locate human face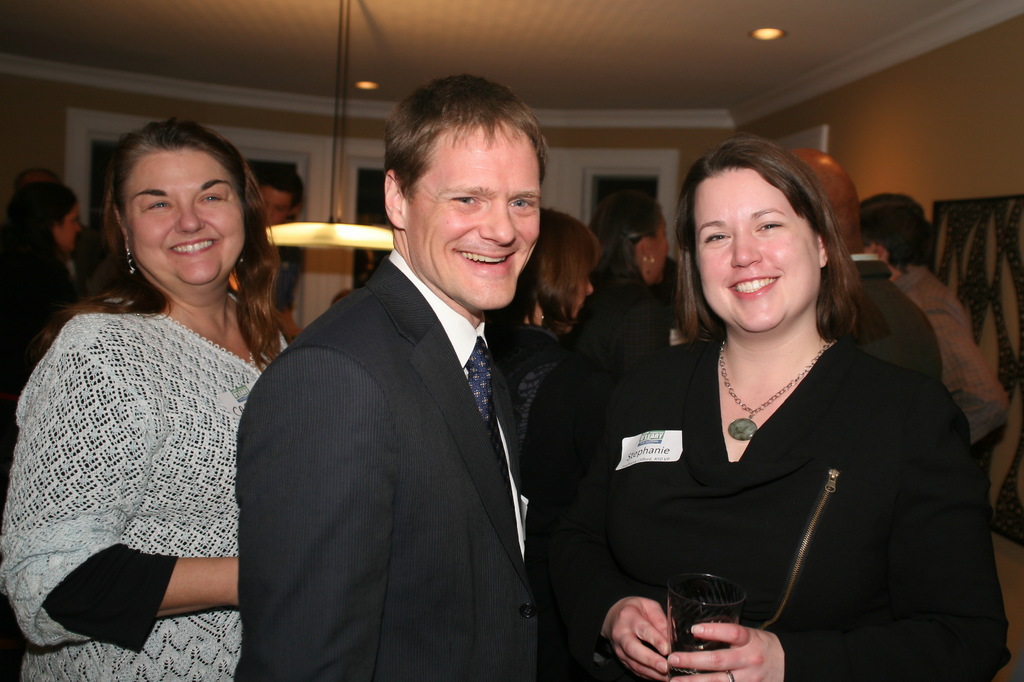
Rect(690, 166, 824, 334)
